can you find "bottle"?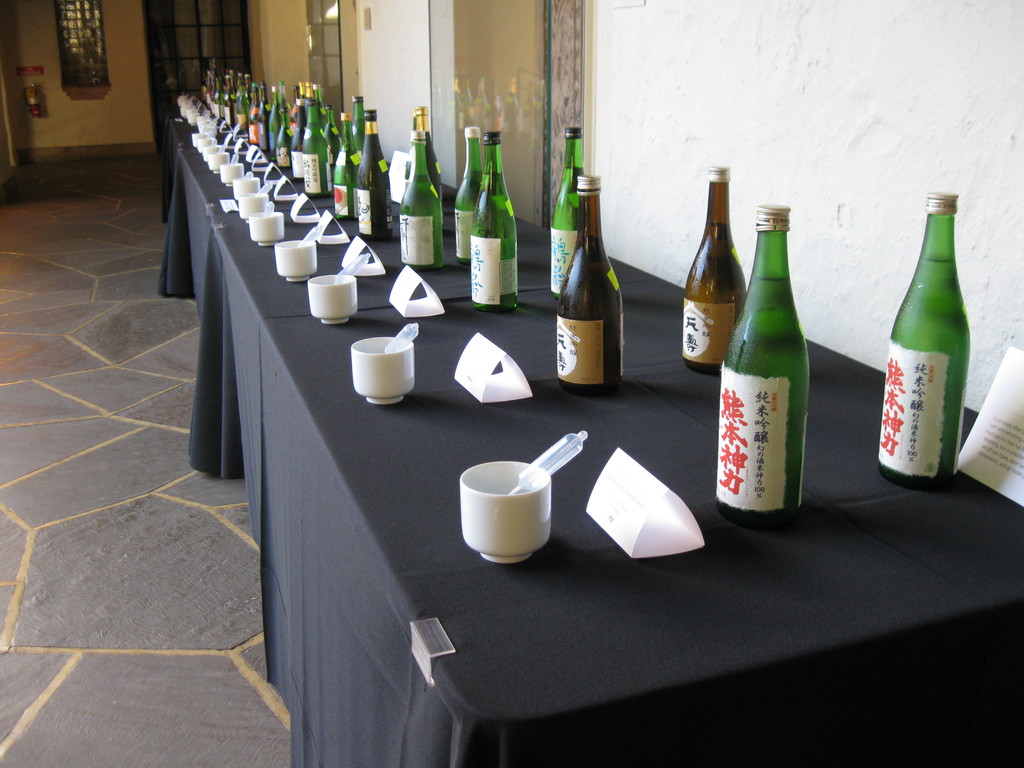
Yes, bounding box: <box>334,113,360,223</box>.
